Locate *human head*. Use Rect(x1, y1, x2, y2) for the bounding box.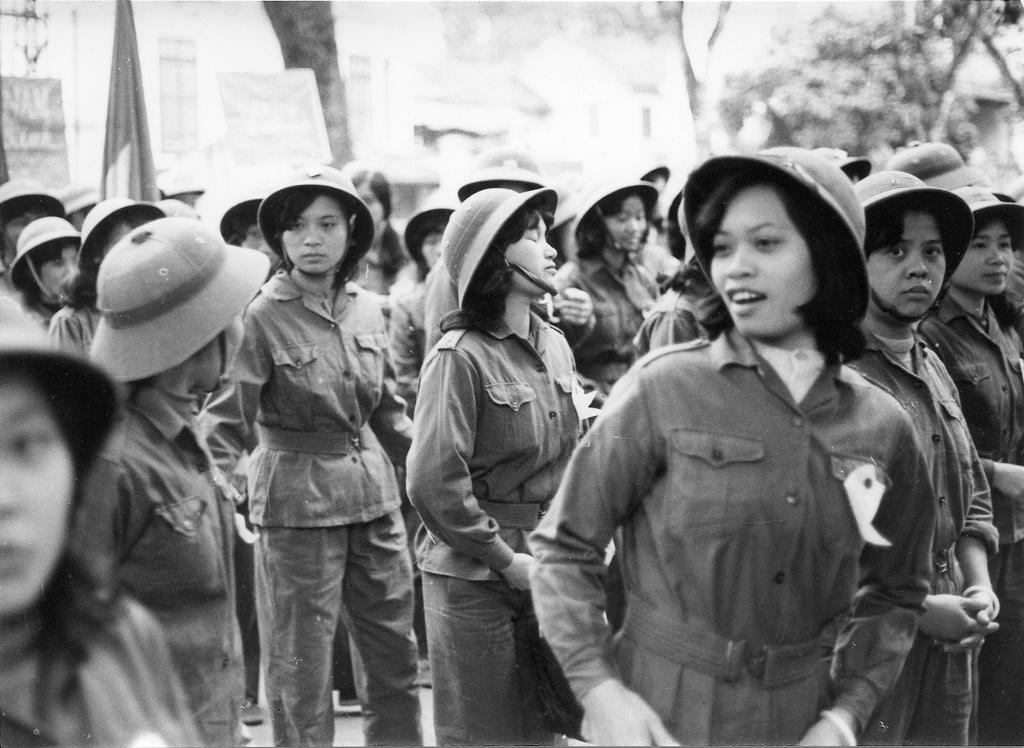
Rect(346, 164, 389, 233).
